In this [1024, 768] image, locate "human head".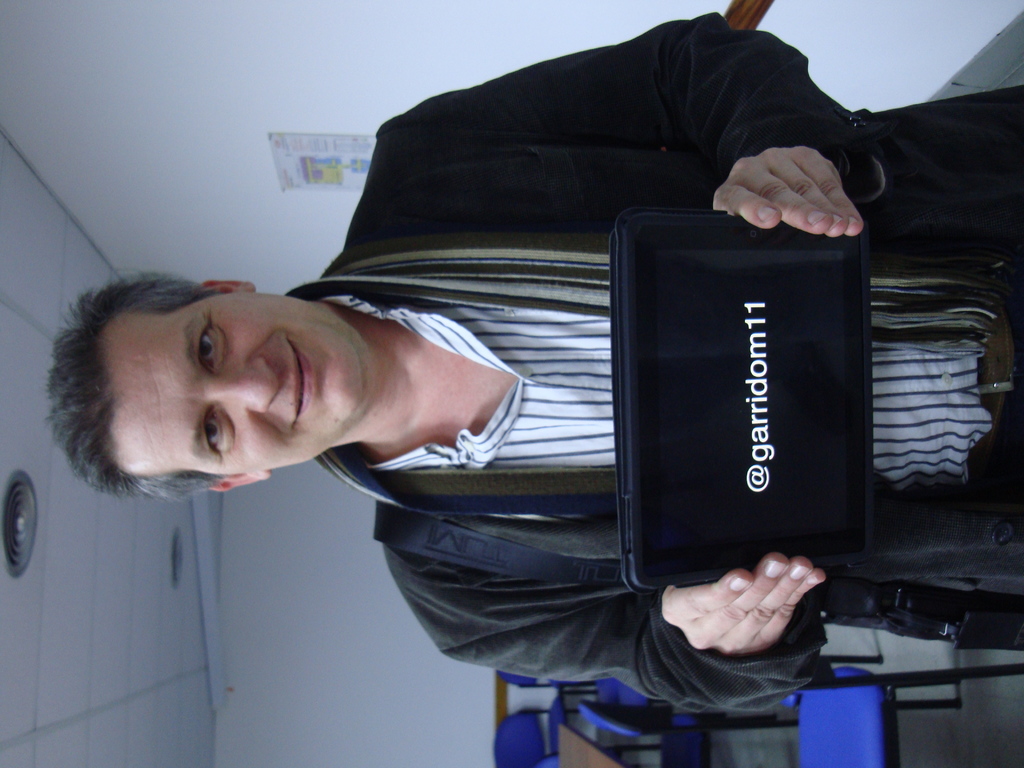
Bounding box: [98, 270, 365, 492].
